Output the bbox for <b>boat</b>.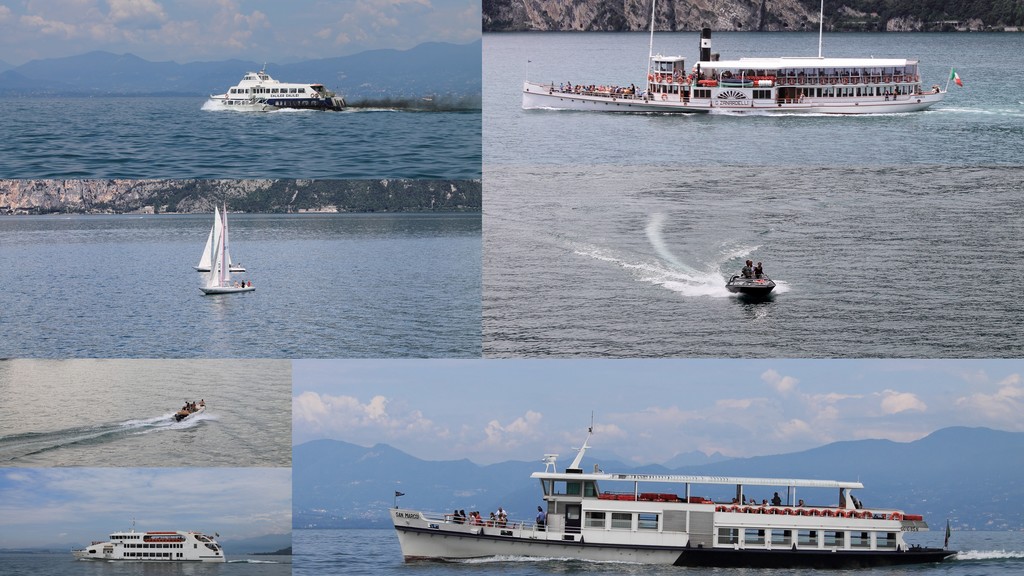
l=197, t=199, r=242, b=272.
